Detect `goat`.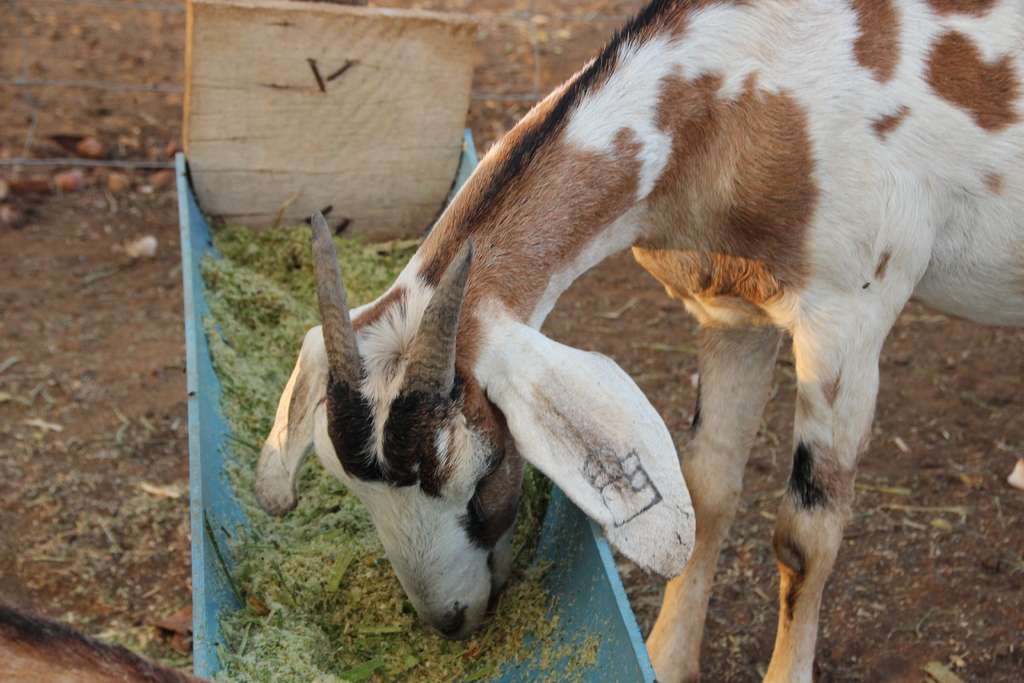
Detected at left=252, top=0, right=1023, bottom=682.
